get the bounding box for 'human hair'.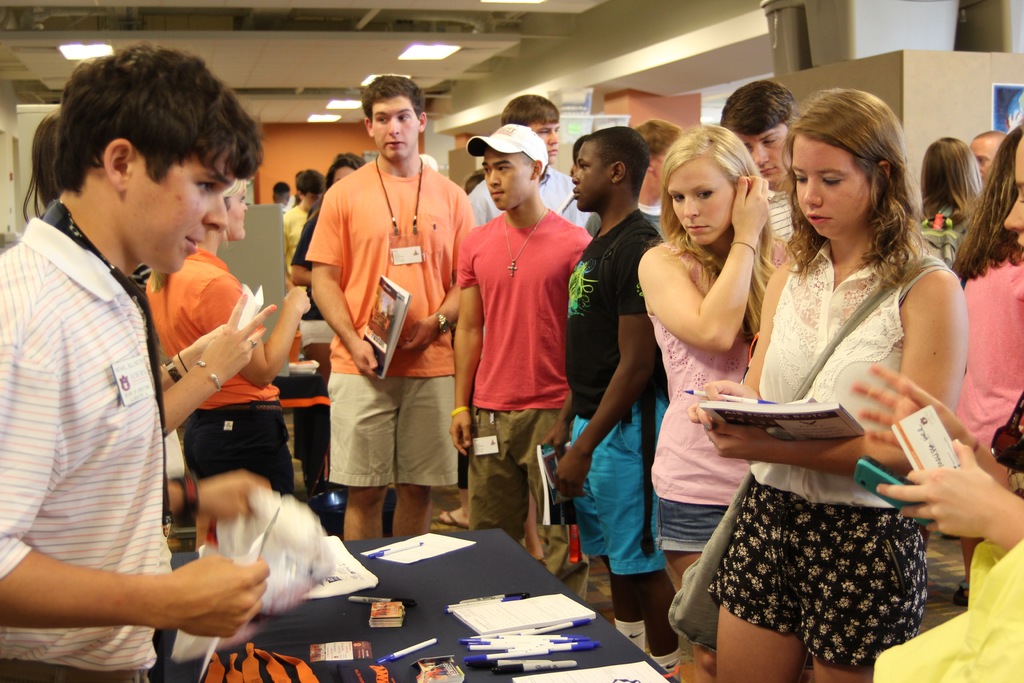
x1=972 y1=129 x2=1009 y2=149.
